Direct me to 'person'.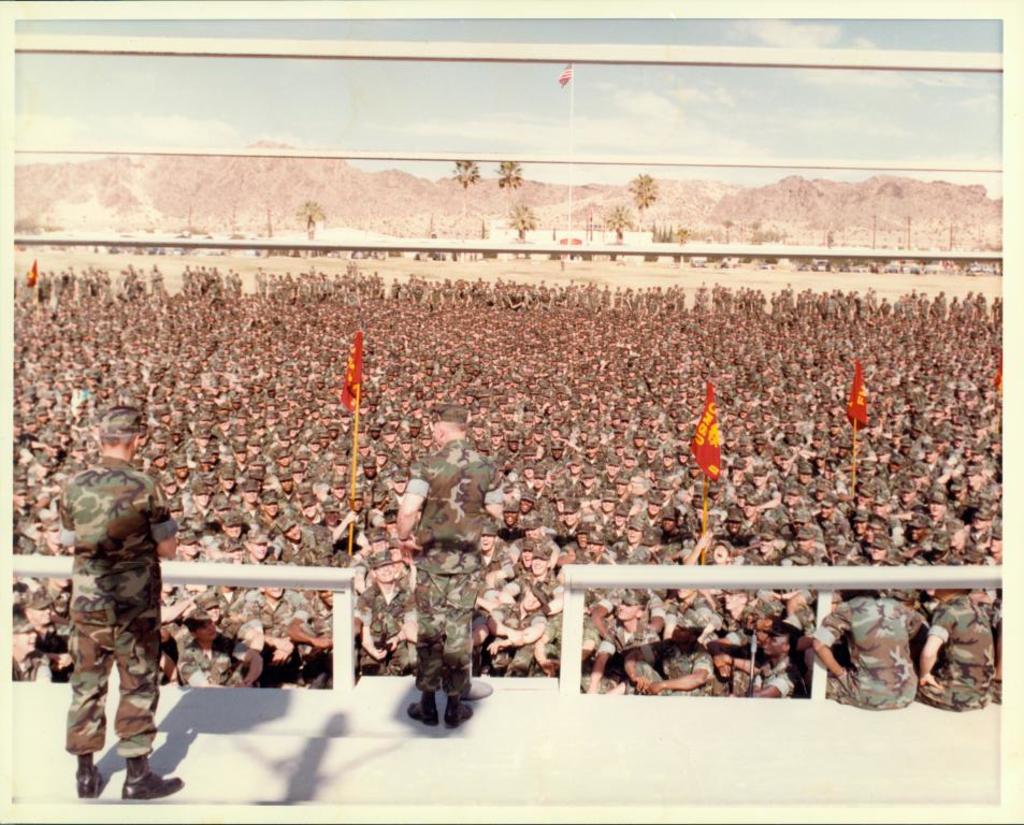
Direction: rect(43, 401, 185, 802).
